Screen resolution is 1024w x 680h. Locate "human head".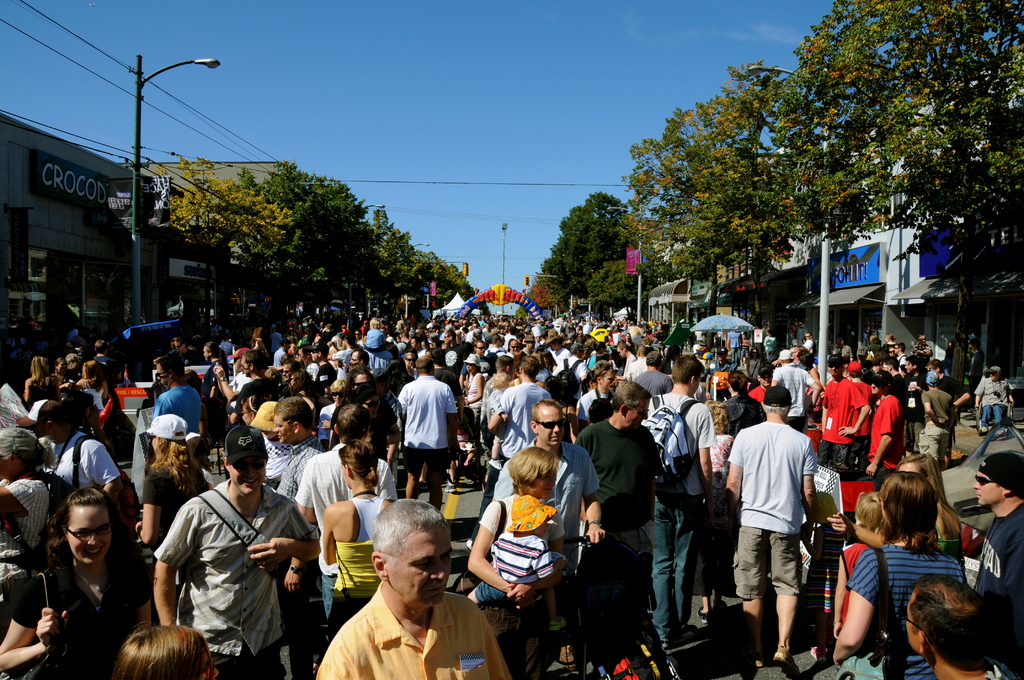
{"left": 490, "top": 371, "right": 508, "bottom": 392}.
